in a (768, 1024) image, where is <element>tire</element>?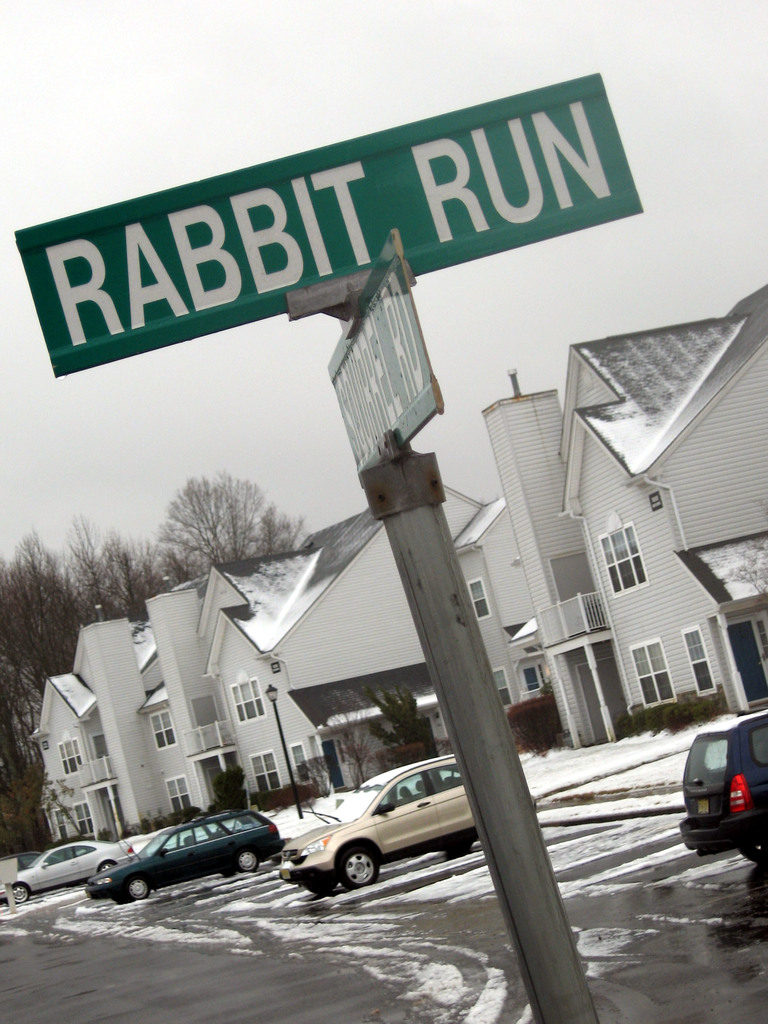
rect(241, 851, 258, 874).
